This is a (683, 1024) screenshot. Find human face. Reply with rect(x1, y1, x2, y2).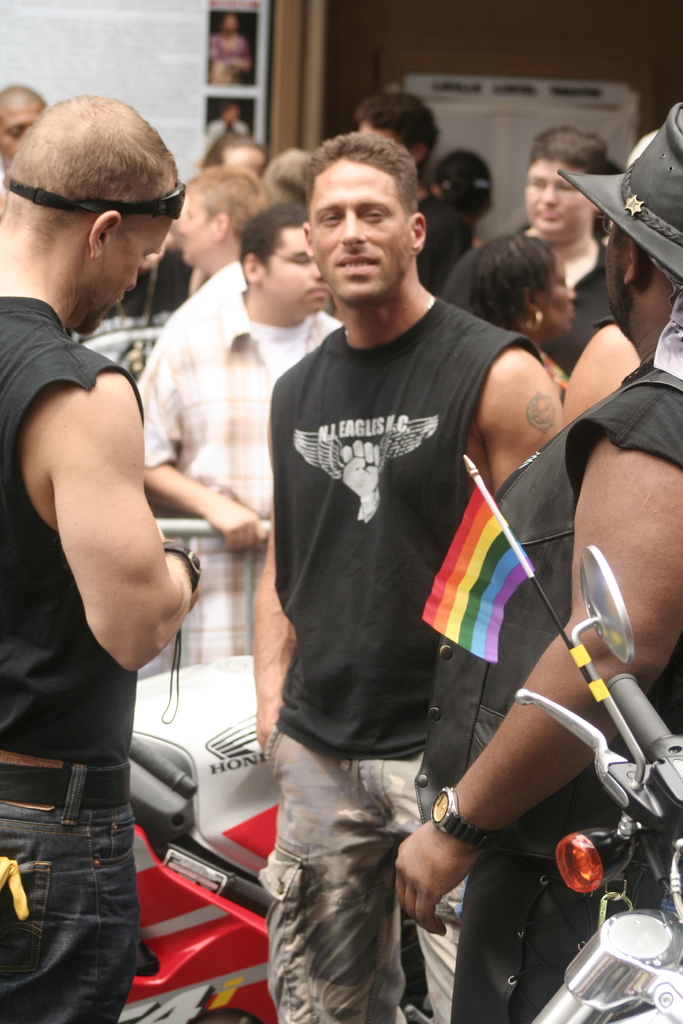
rect(86, 214, 174, 337).
